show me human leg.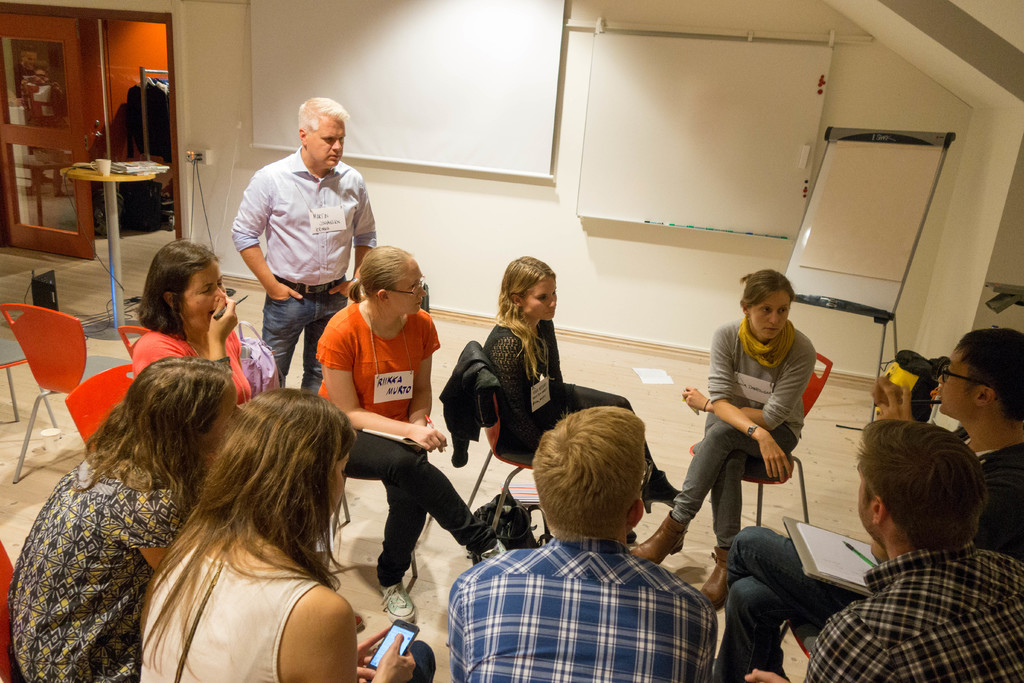
human leg is here: rect(624, 409, 800, 566).
